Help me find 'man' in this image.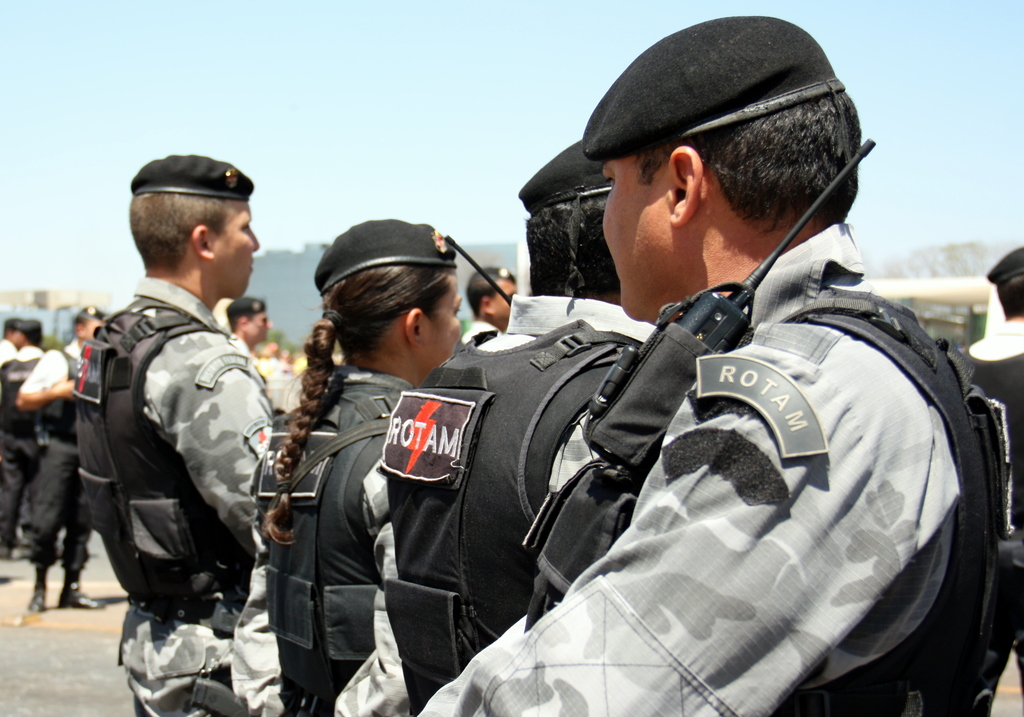
Found it: bbox=[416, 14, 1023, 716].
